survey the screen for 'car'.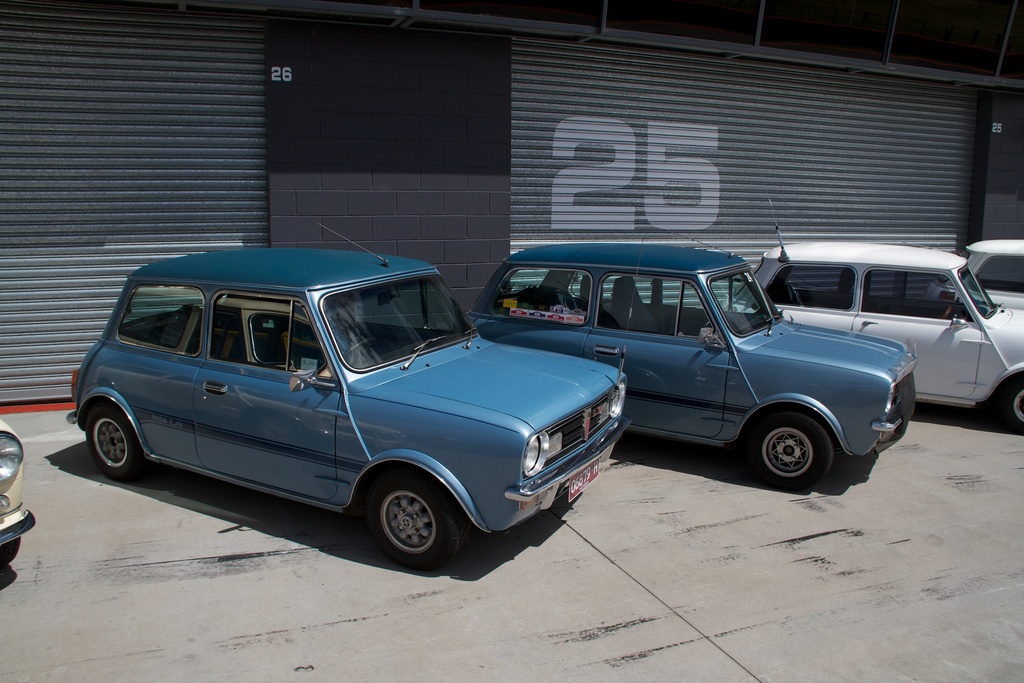
Survey found: region(724, 231, 1023, 427).
